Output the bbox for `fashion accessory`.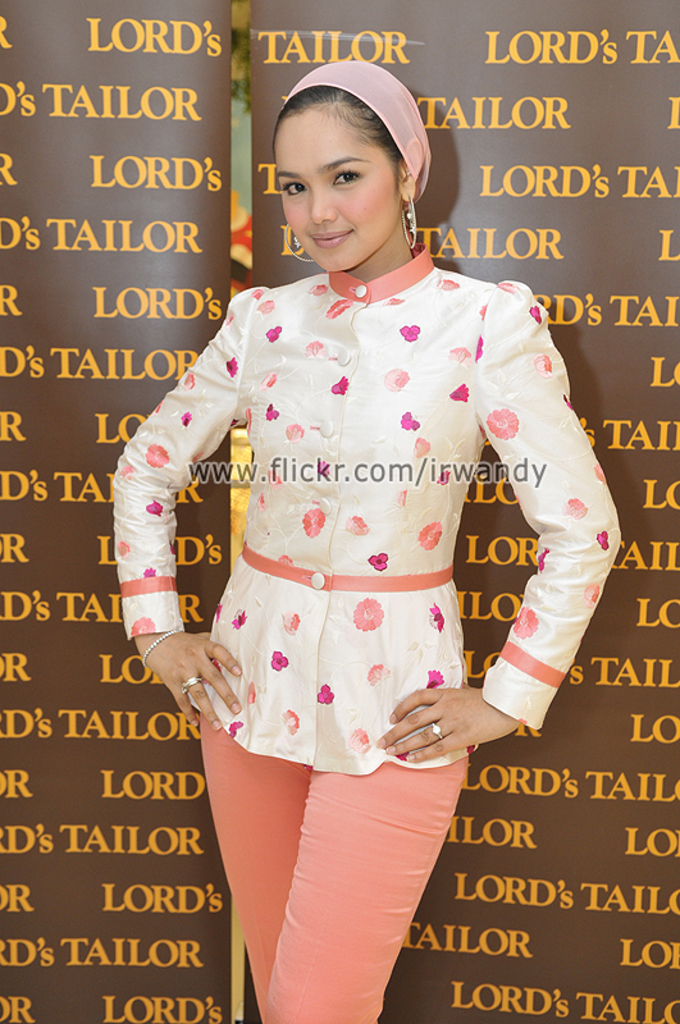
425, 719, 451, 741.
